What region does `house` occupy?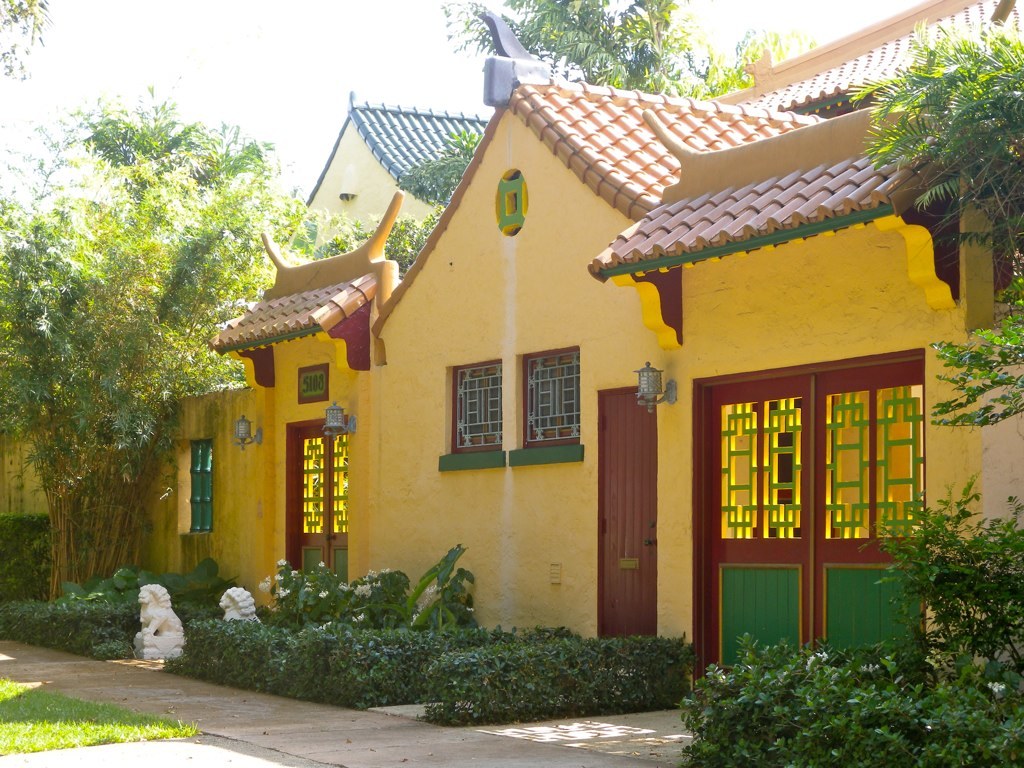
detection(278, 97, 491, 263).
